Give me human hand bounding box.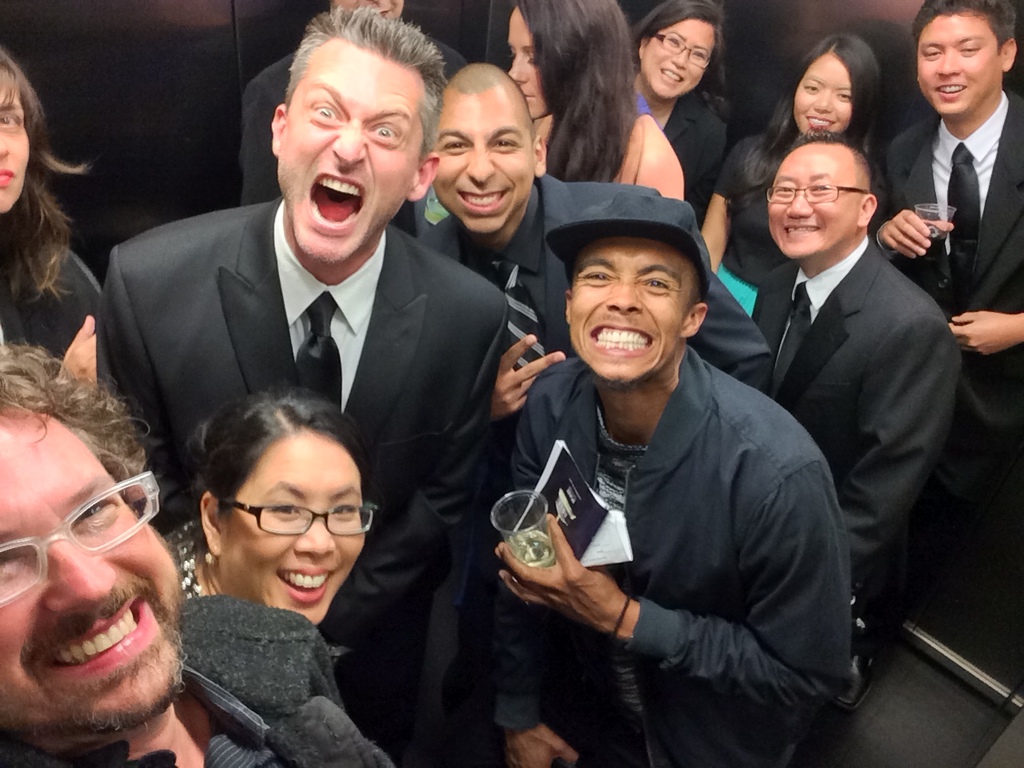
l=494, t=334, r=568, b=424.
